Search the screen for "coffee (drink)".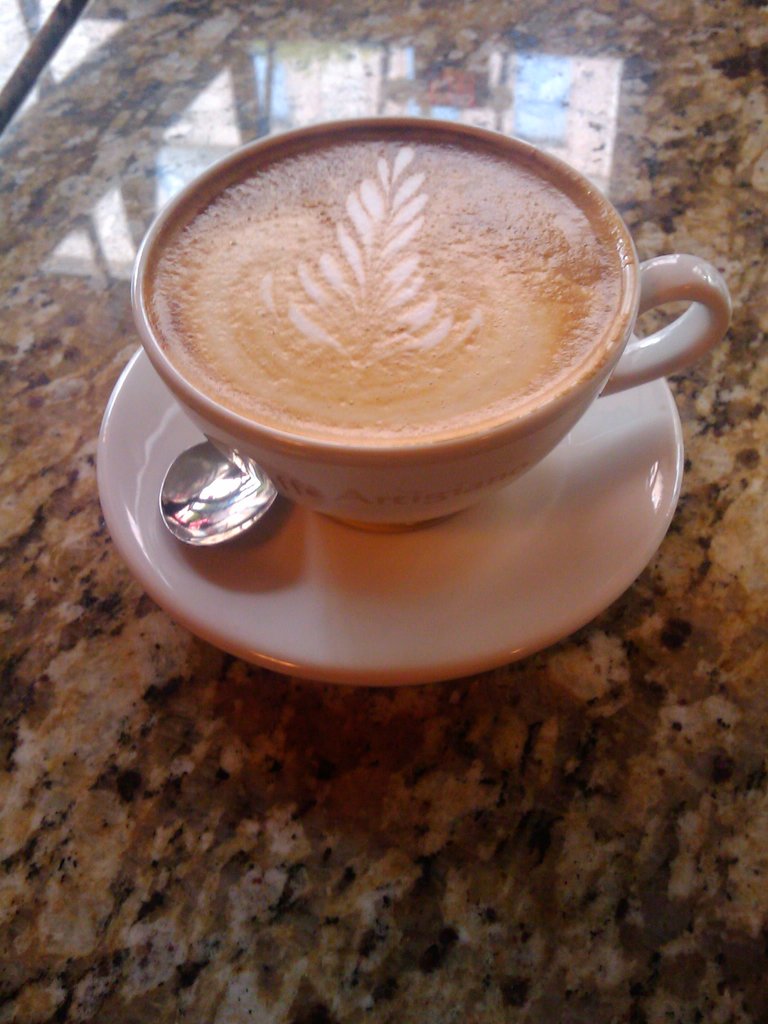
Found at pyautogui.locateOnScreen(145, 125, 619, 444).
